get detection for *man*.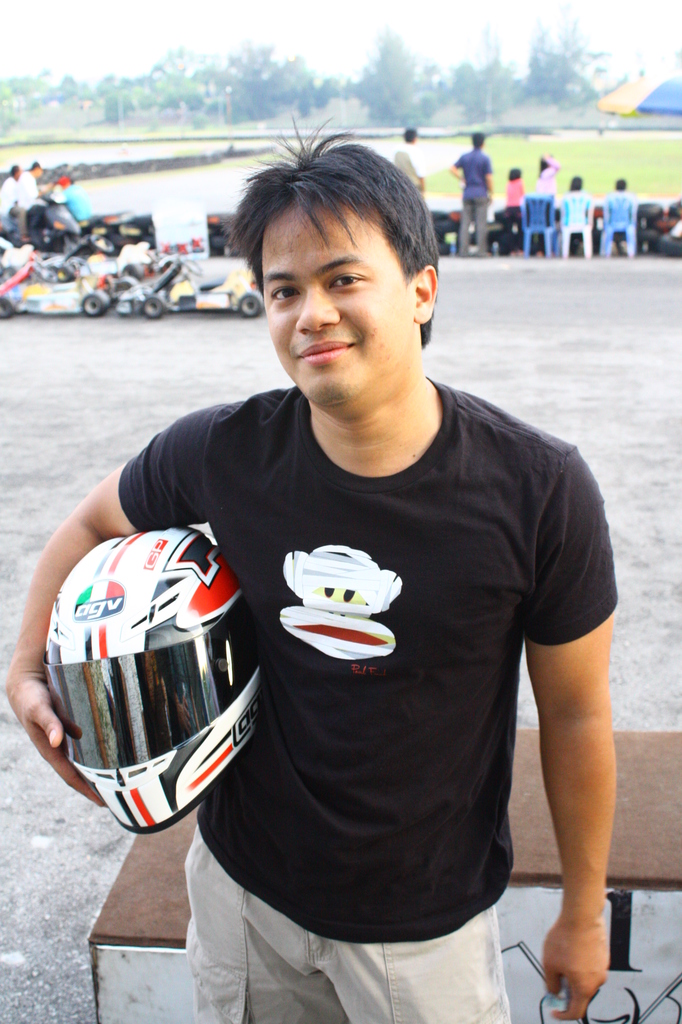
Detection: [450, 132, 490, 256].
